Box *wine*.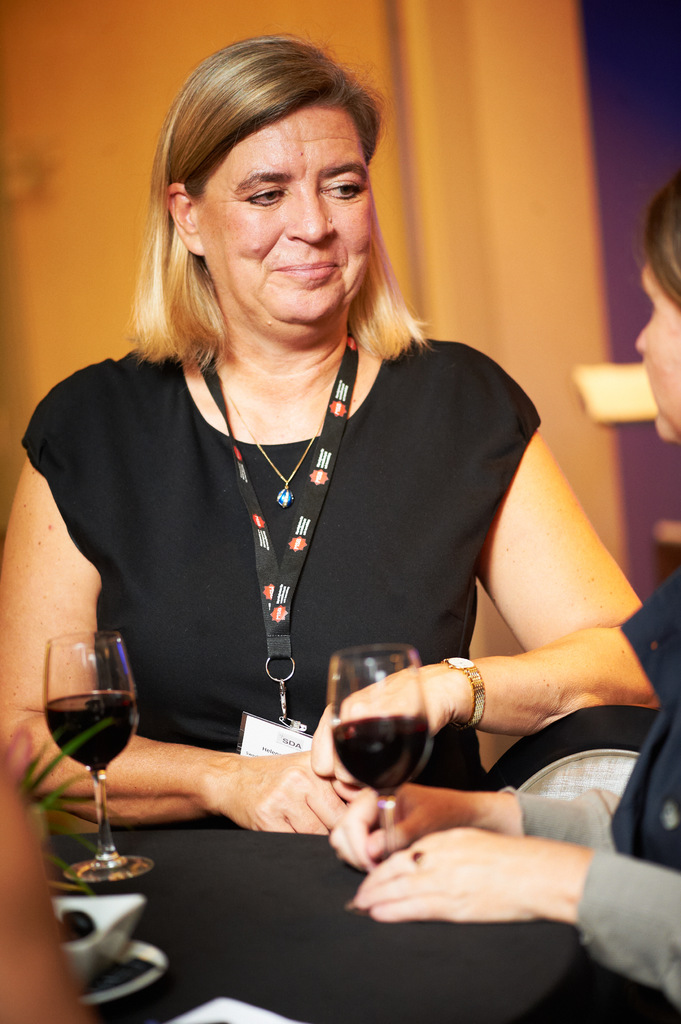
{"left": 331, "top": 708, "right": 432, "bottom": 794}.
